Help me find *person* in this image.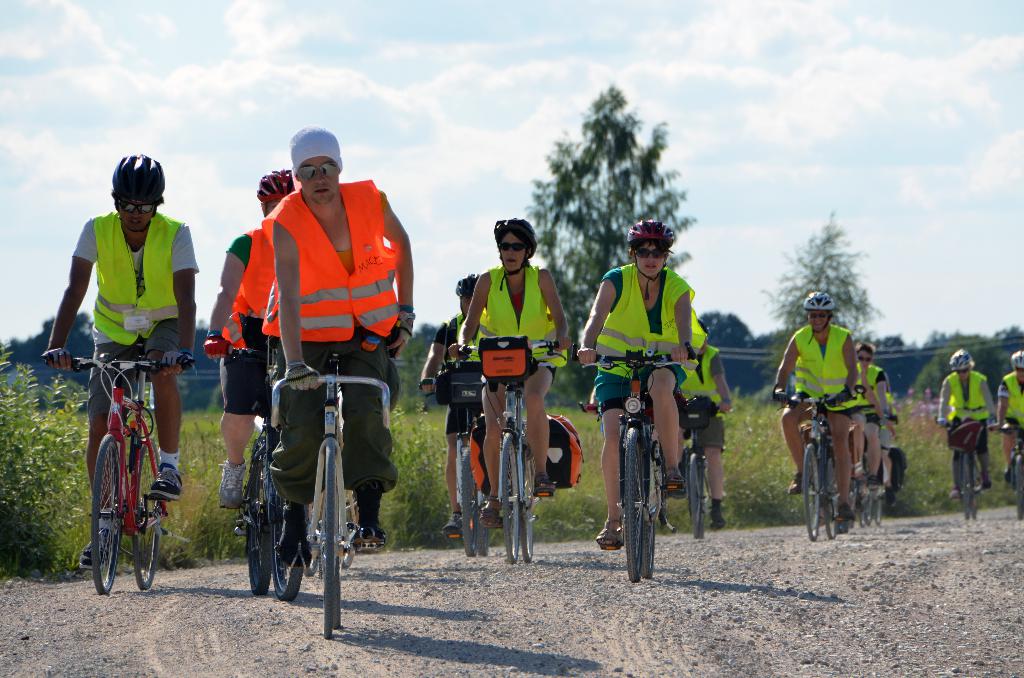
Found it: [x1=679, y1=318, x2=732, y2=535].
